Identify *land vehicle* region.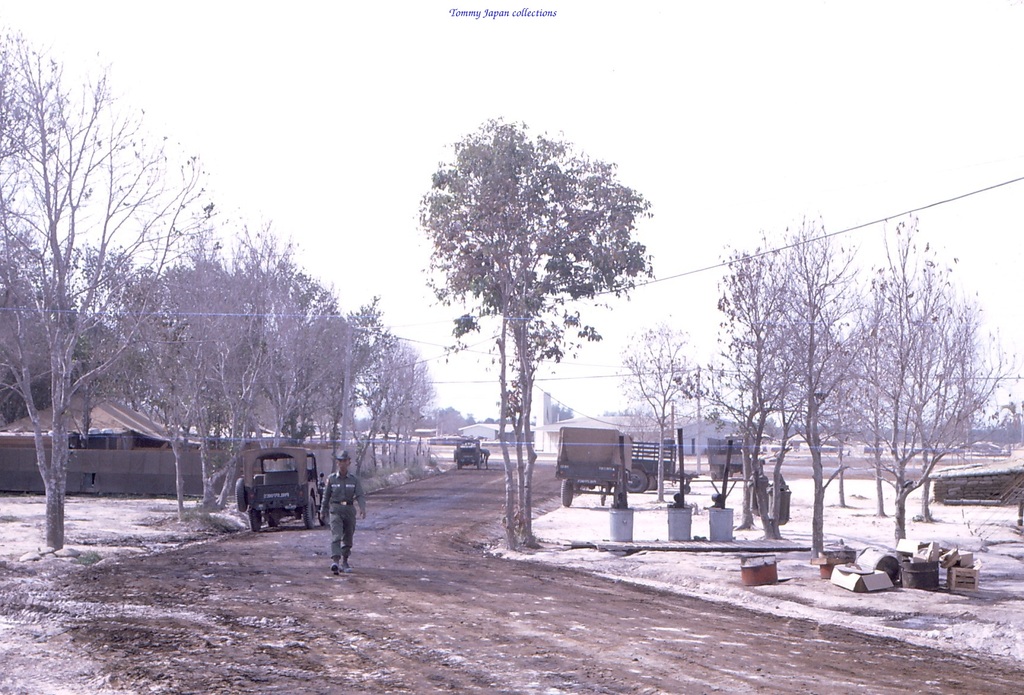
Region: <region>454, 438, 488, 467</region>.
